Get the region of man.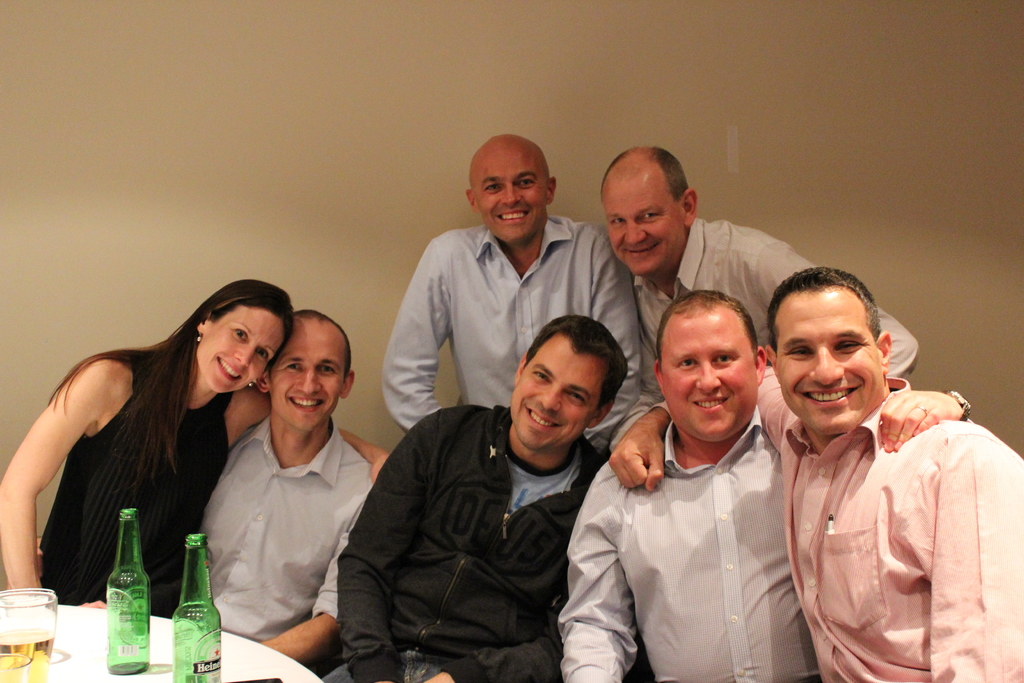
<box>331,309,612,682</box>.
